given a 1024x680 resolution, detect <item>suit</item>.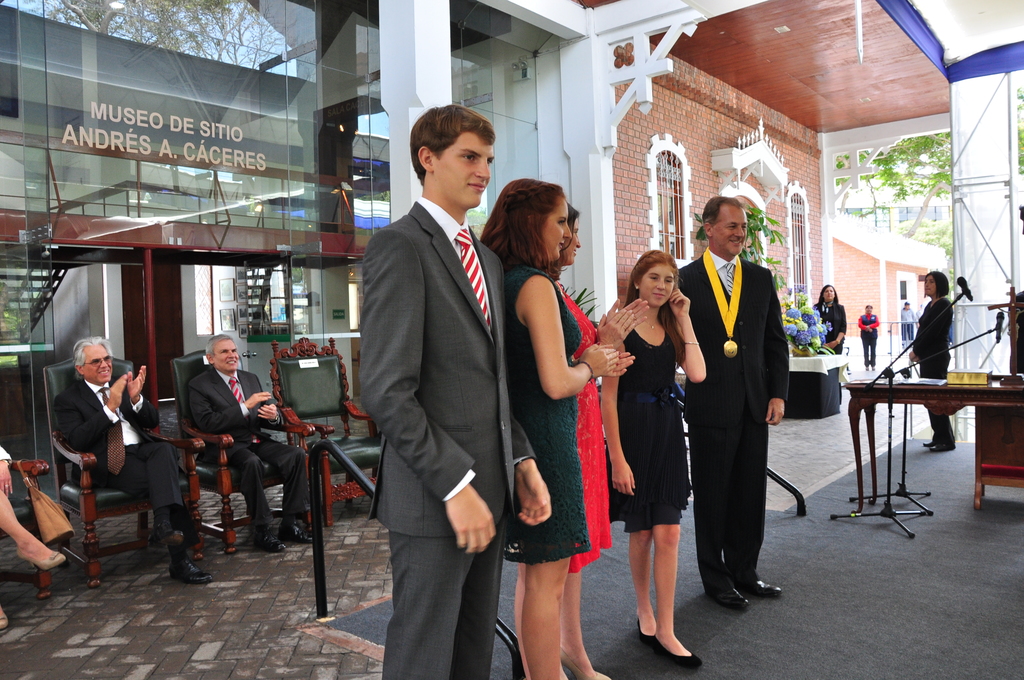
696 193 800 621.
